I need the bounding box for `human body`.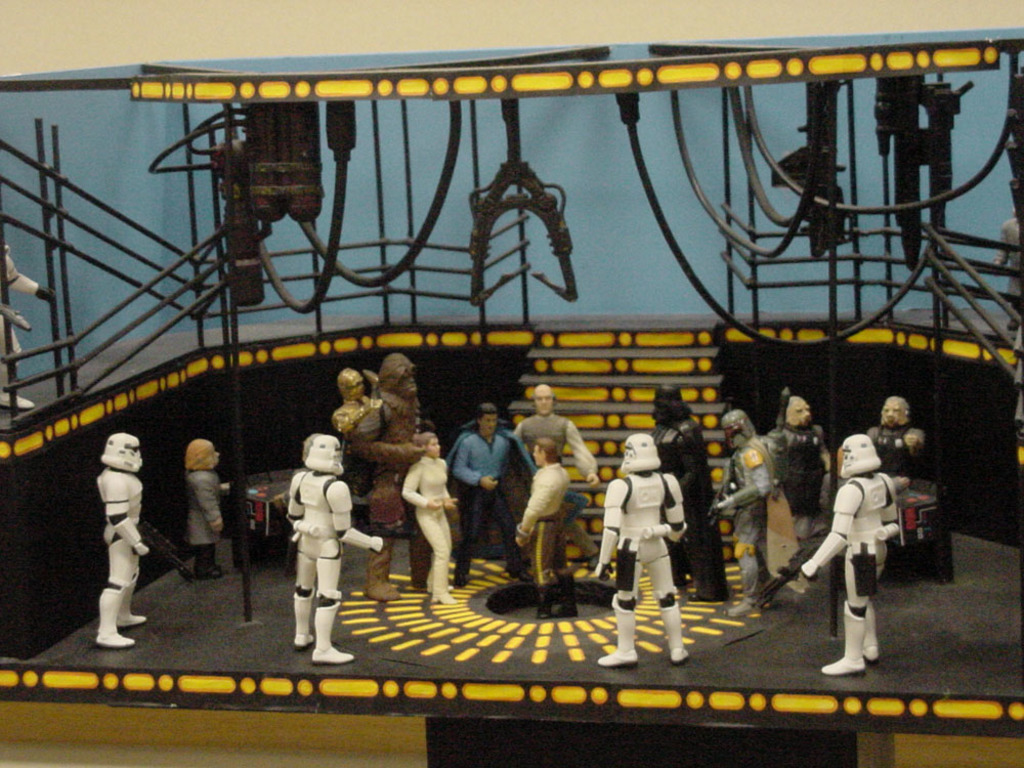
Here it is: BBox(805, 442, 918, 687).
